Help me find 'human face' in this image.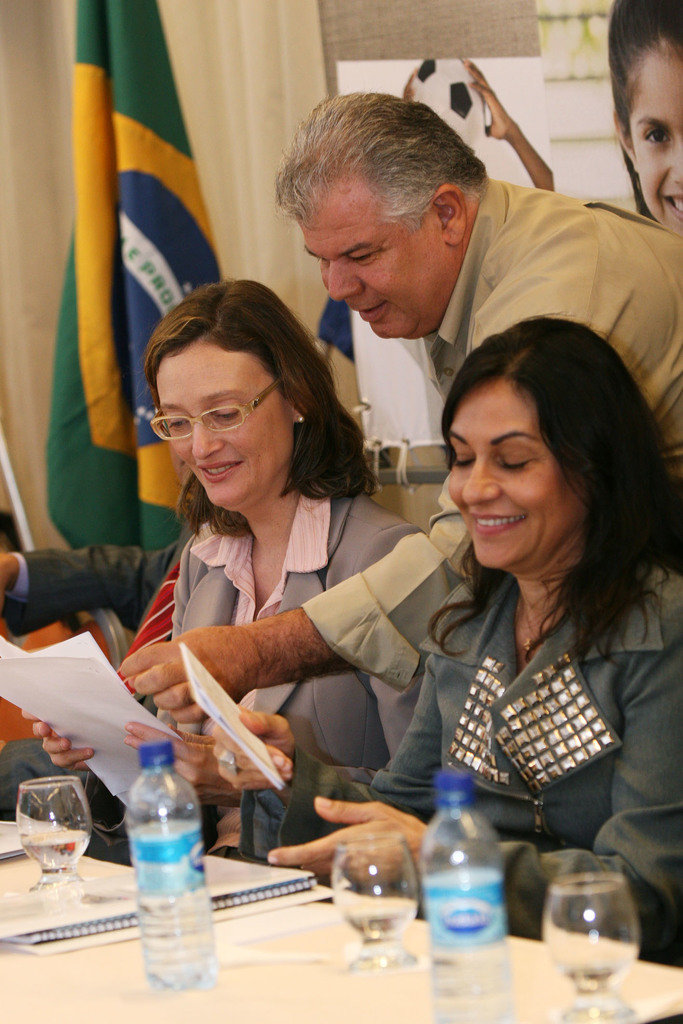
Found it: BBox(626, 44, 682, 230).
